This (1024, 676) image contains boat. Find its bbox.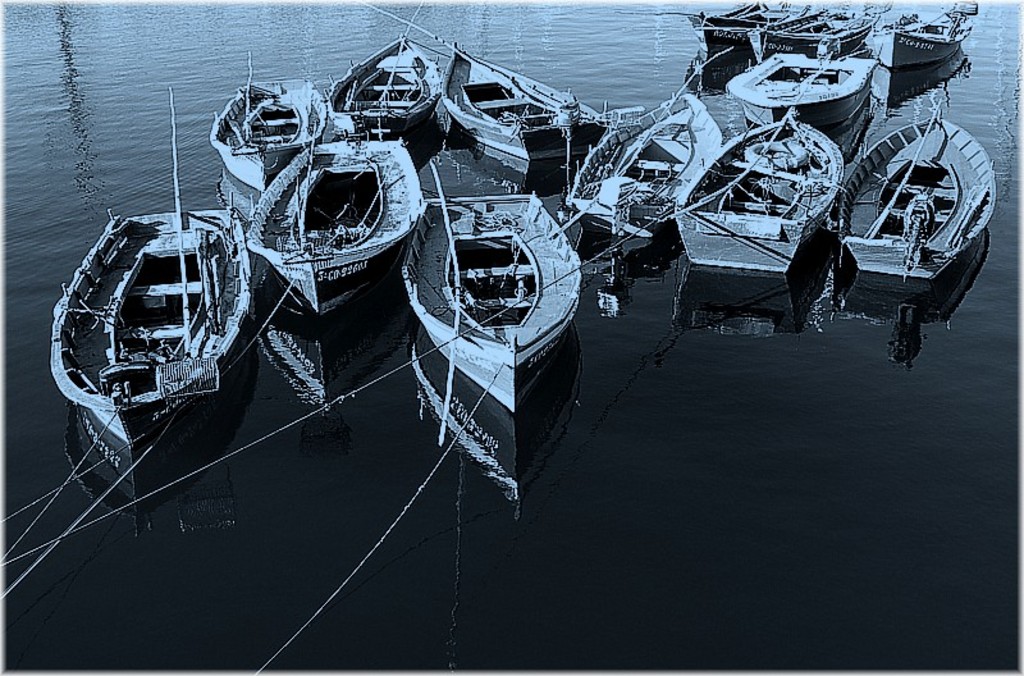
bbox(211, 58, 337, 200).
